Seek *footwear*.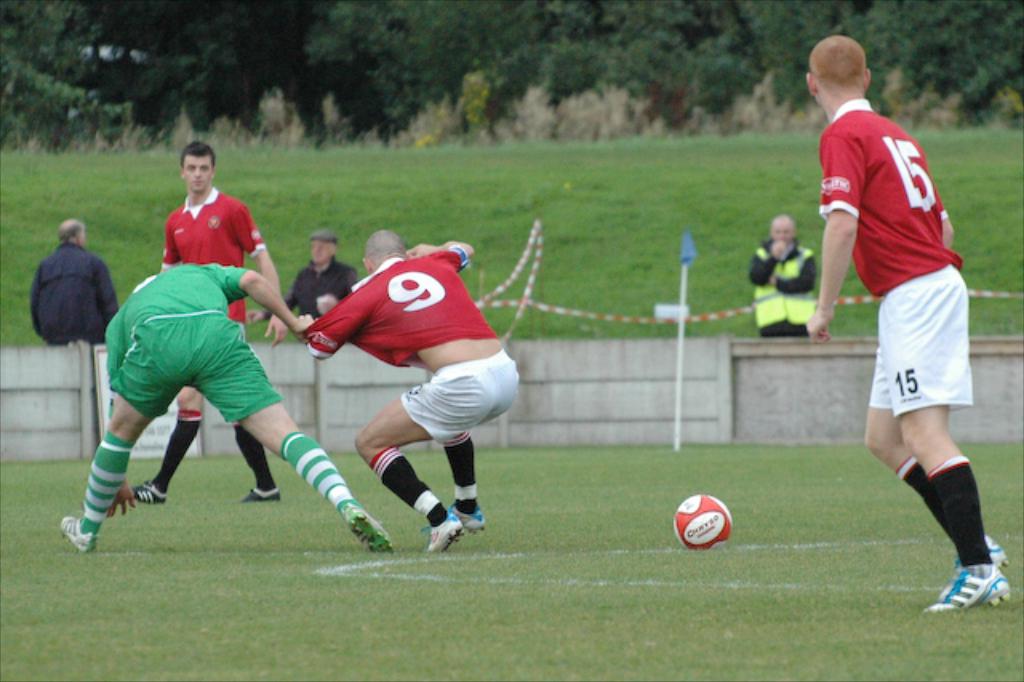
Rect(123, 480, 166, 507).
